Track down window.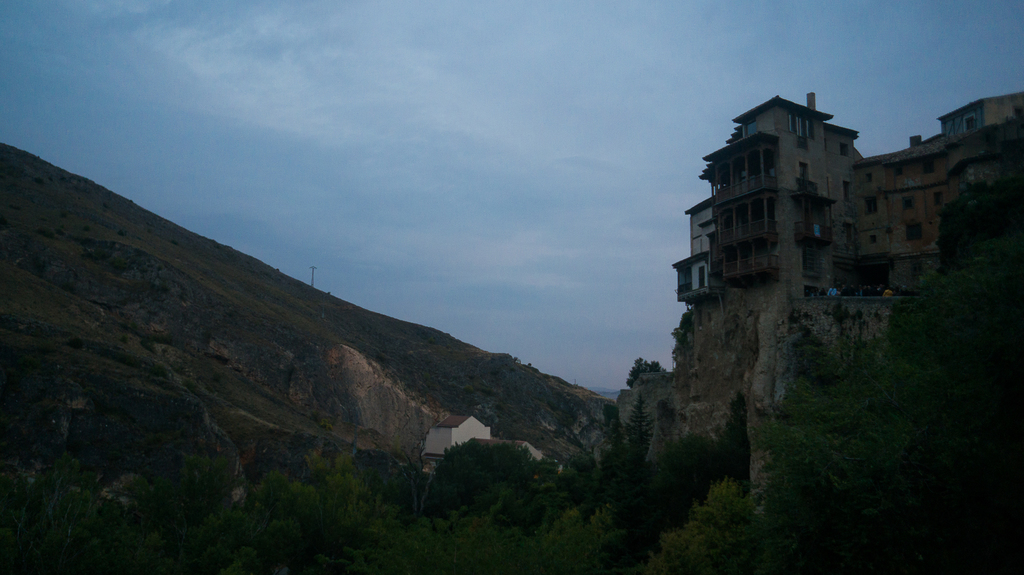
Tracked to [left=844, top=180, right=856, bottom=203].
